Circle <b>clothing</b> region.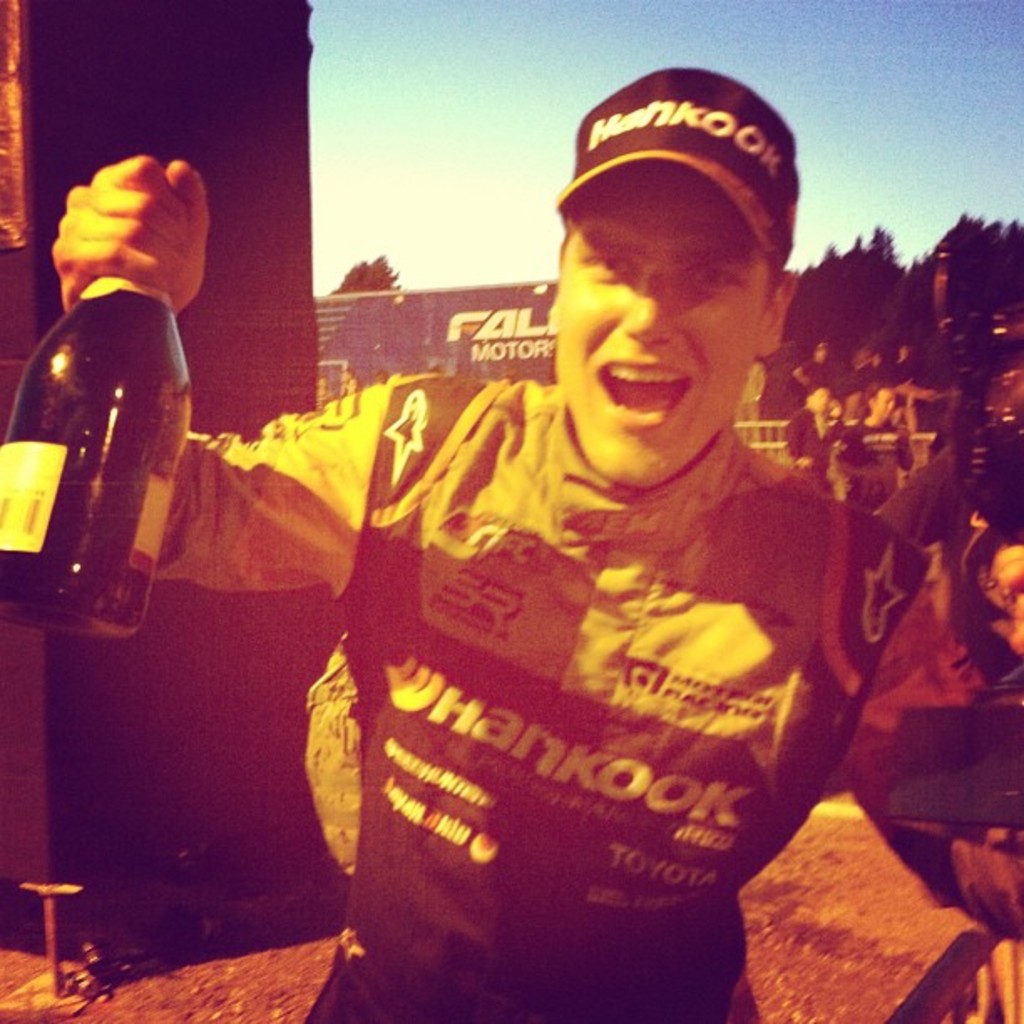
Region: [left=833, top=412, right=915, bottom=517].
